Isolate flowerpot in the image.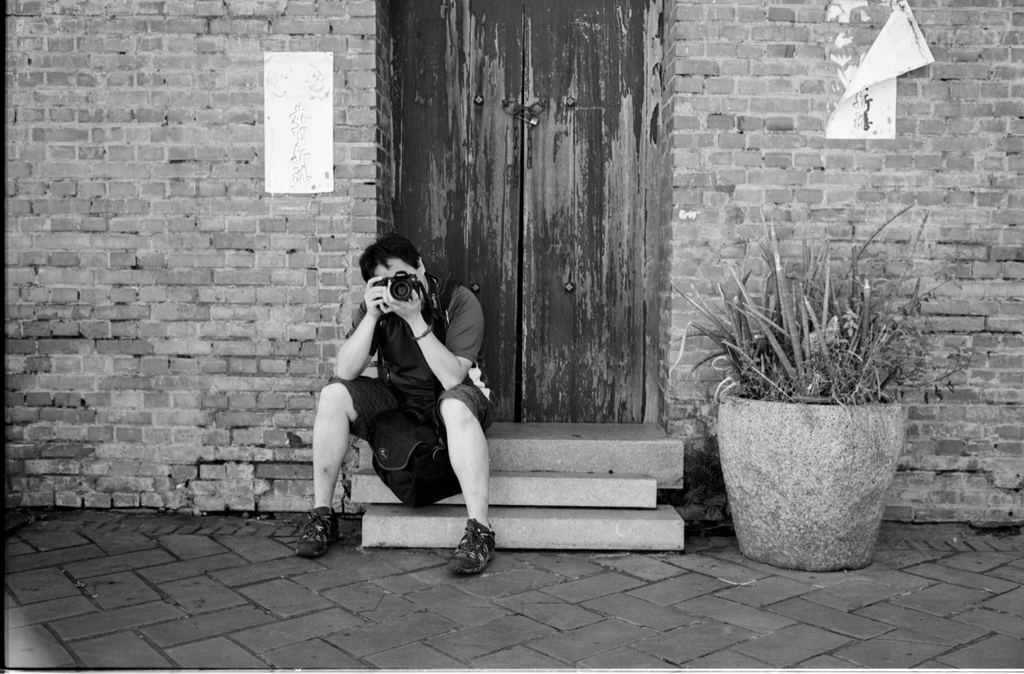
Isolated region: 701/355/909/570.
